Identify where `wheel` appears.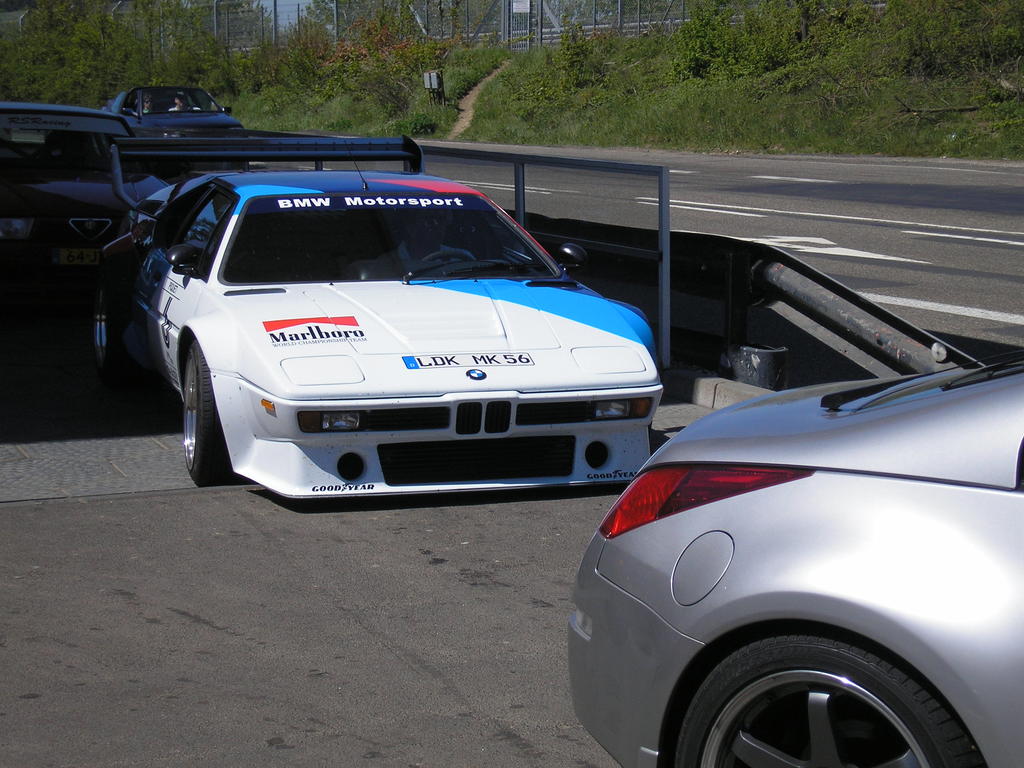
Appears at [x1=410, y1=253, x2=477, y2=271].
